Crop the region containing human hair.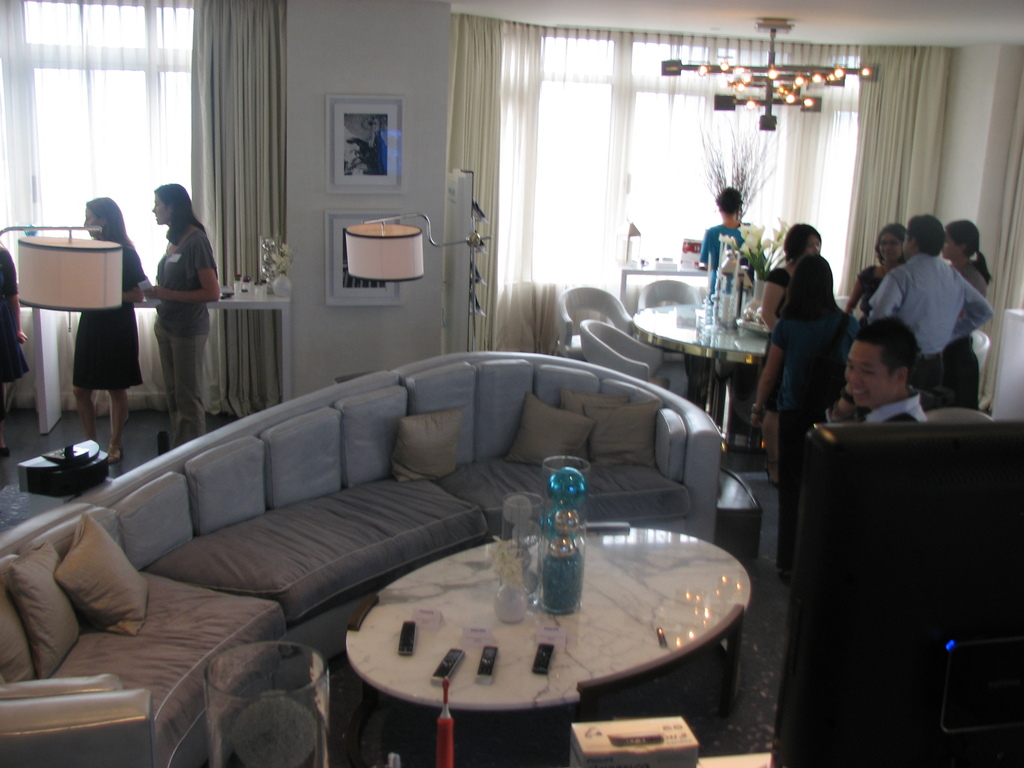
Crop region: BBox(909, 214, 945, 249).
